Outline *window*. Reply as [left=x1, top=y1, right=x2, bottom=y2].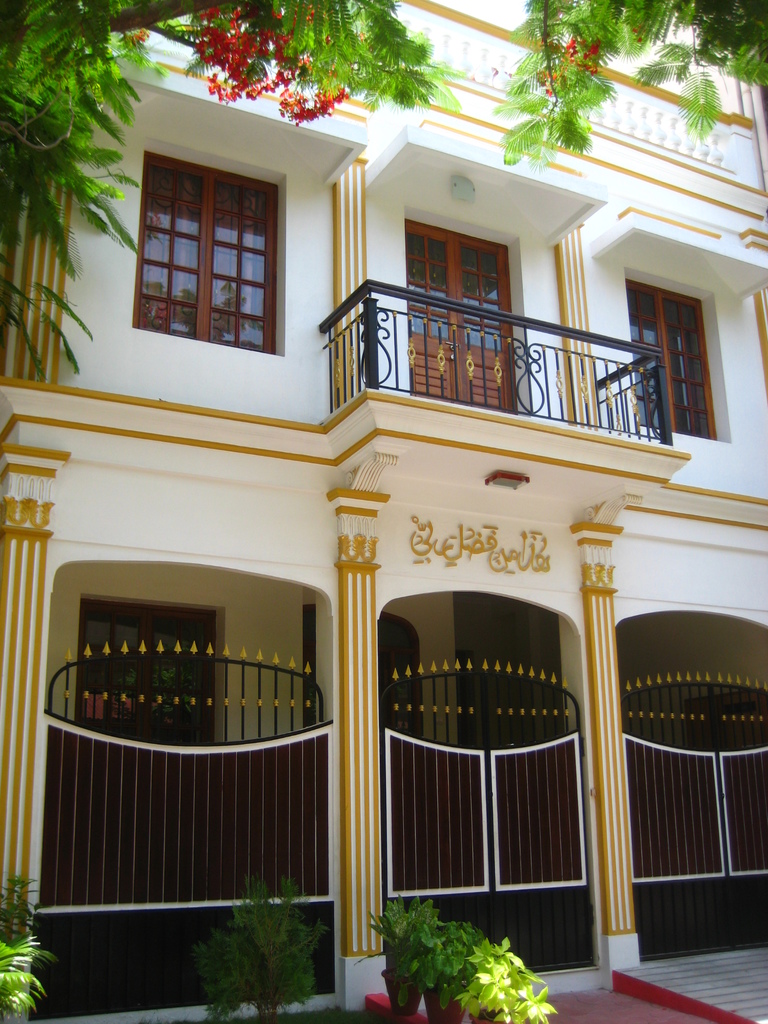
[left=148, top=136, right=300, bottom=352].
